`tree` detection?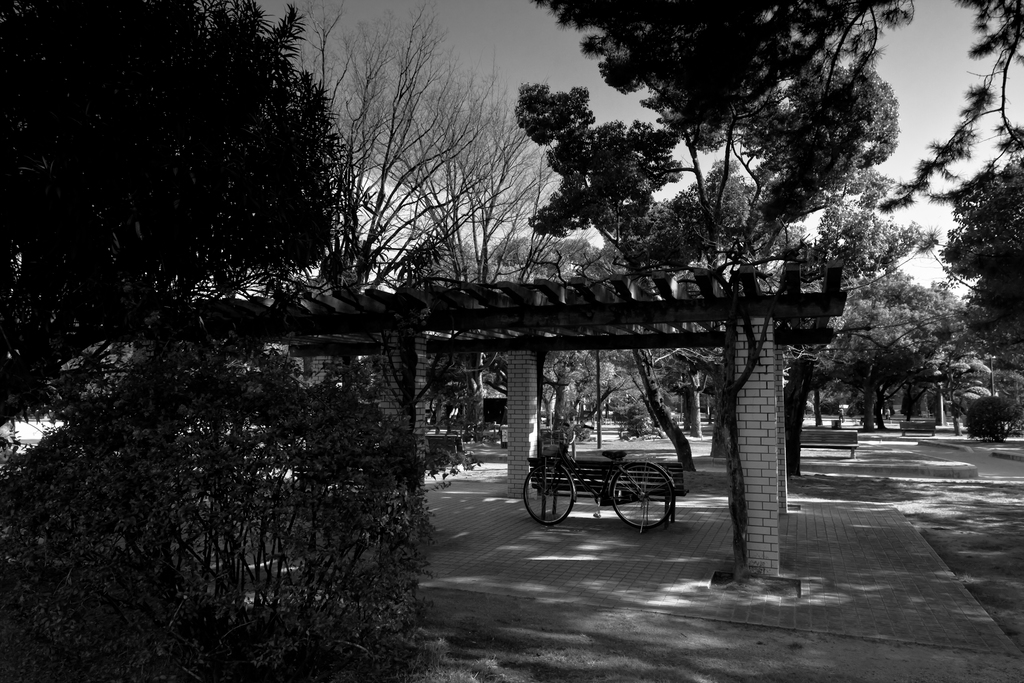
(x1=0, y1=338, x2=440, y2=682)
